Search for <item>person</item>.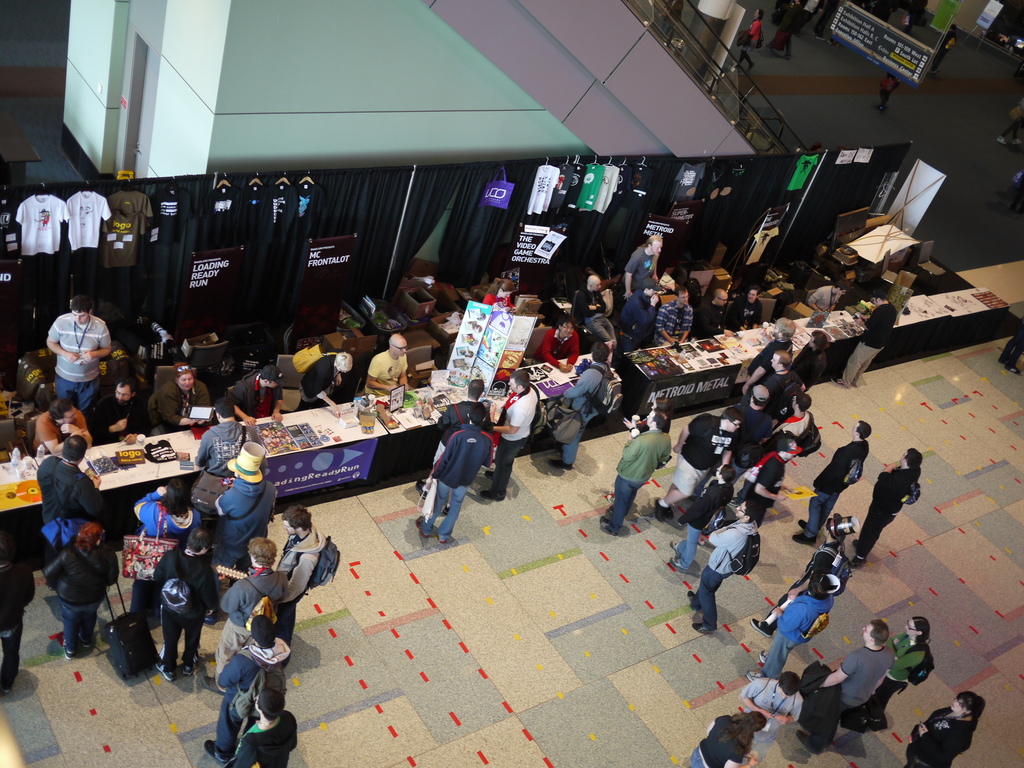
Found at bbox=[847, 442, 926, 568].
